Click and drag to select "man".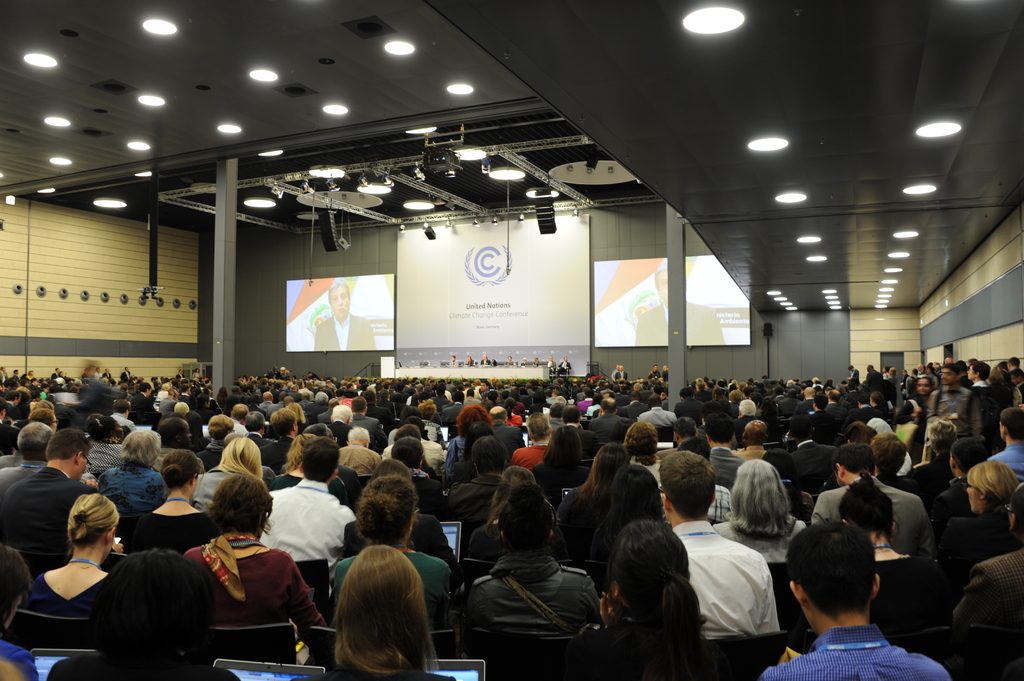
Selection: (463, 353, 481, 364).
